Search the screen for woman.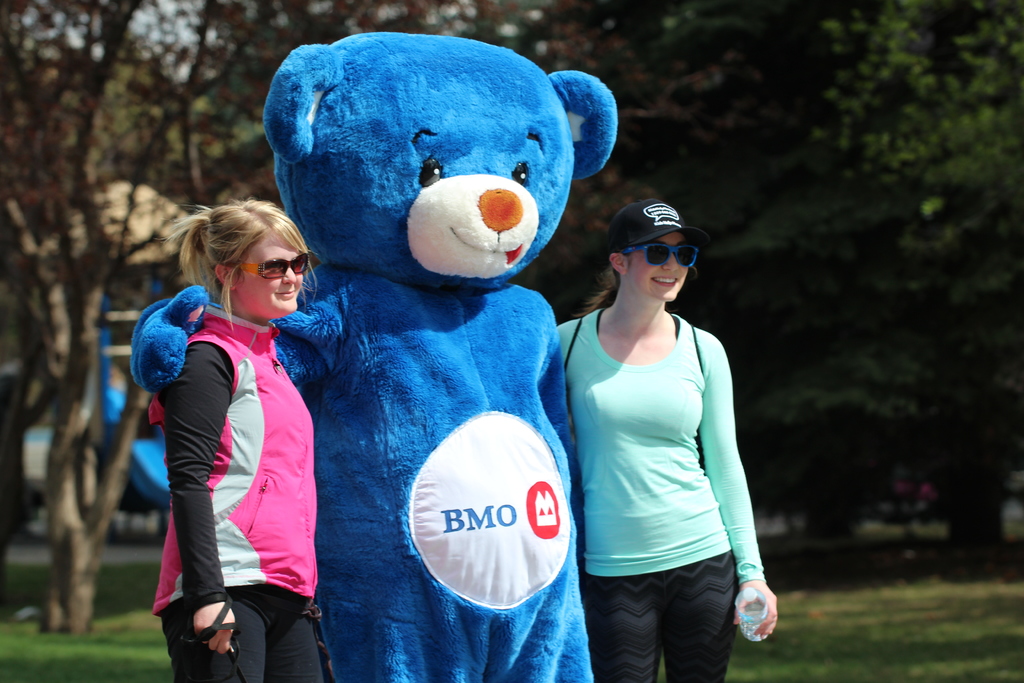
Found at <bbox>152, 199, 349, 682</bbox>.
